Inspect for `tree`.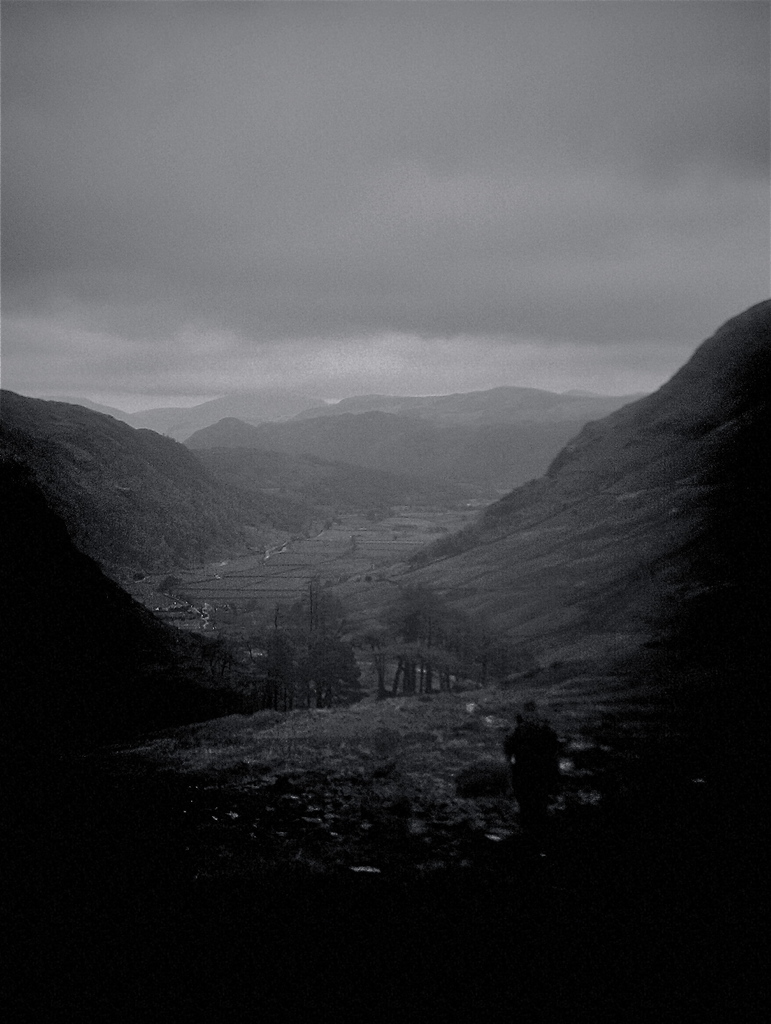
Inspection: {"x1": 286, "y1": 564, "x2": 339, "y2": 685}.
